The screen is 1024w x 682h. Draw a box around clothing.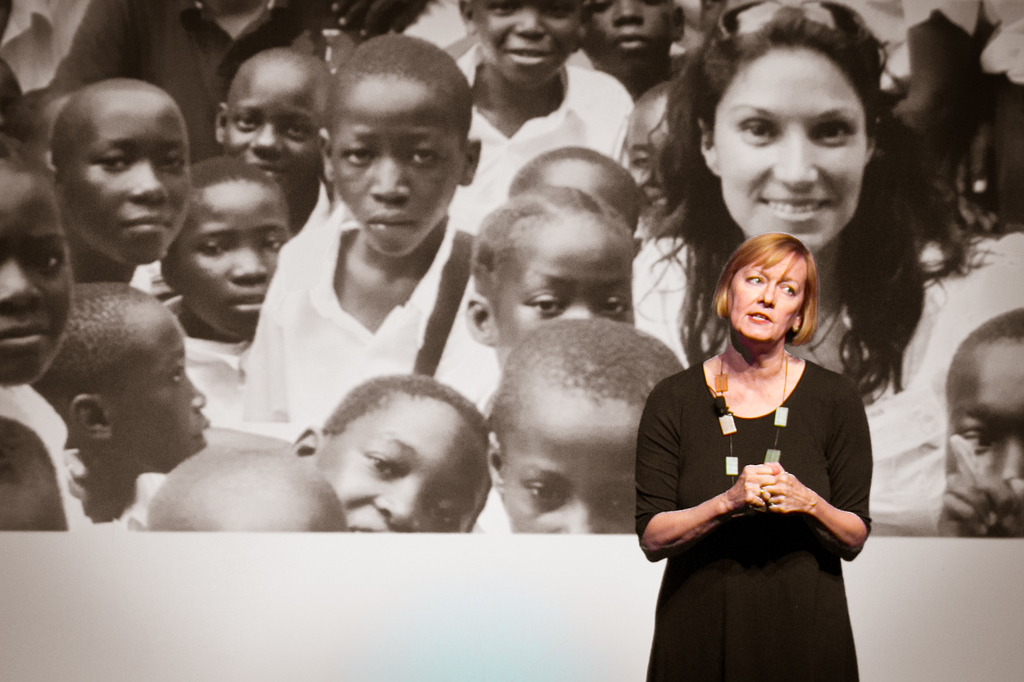
region(42, 0, 312, 161).
